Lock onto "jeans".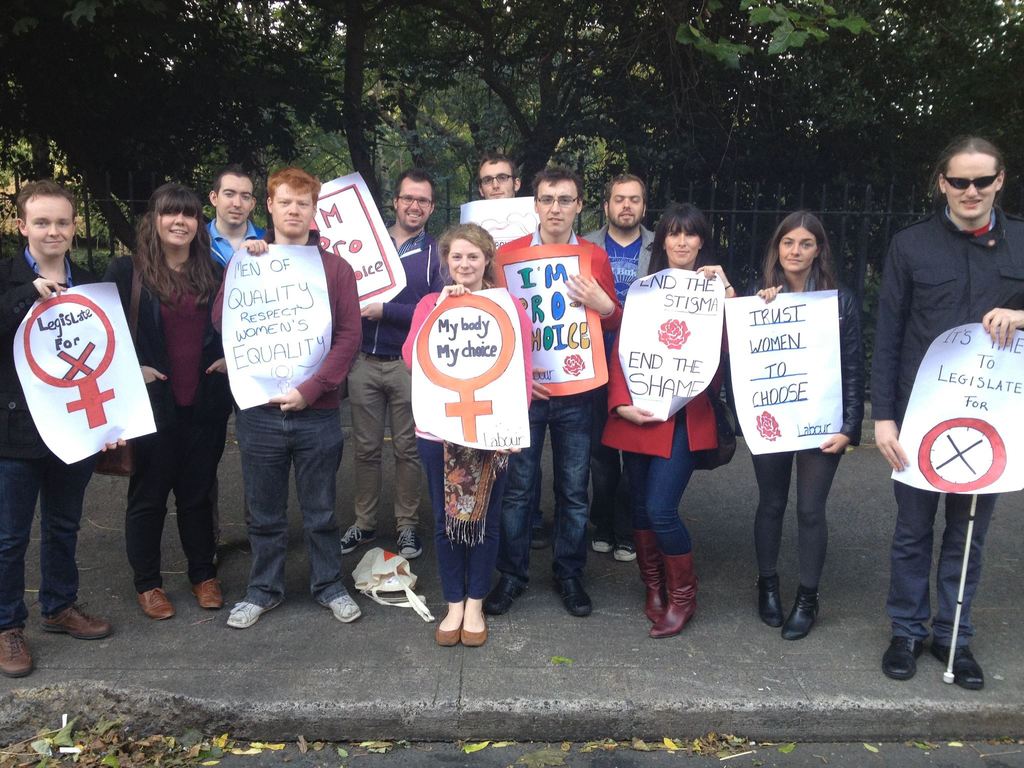
Locked: [x1=634, y1=410, x2=709, y2=559].
